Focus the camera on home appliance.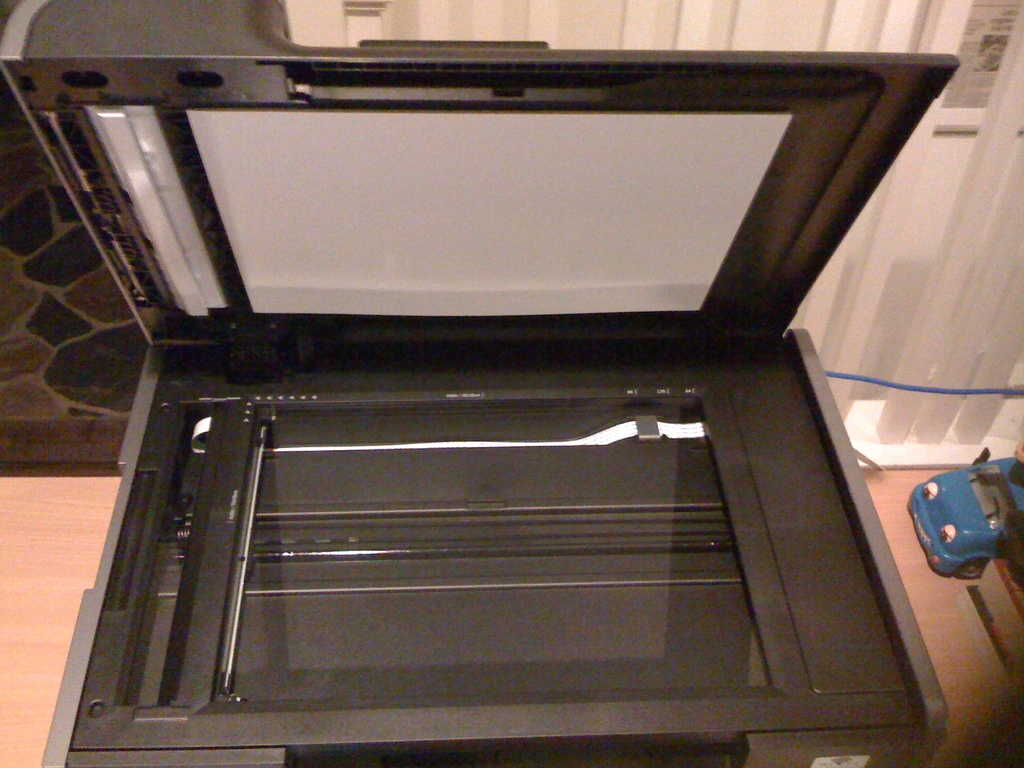
Focus region: left=40, top=64, right=965, bottom=748.
